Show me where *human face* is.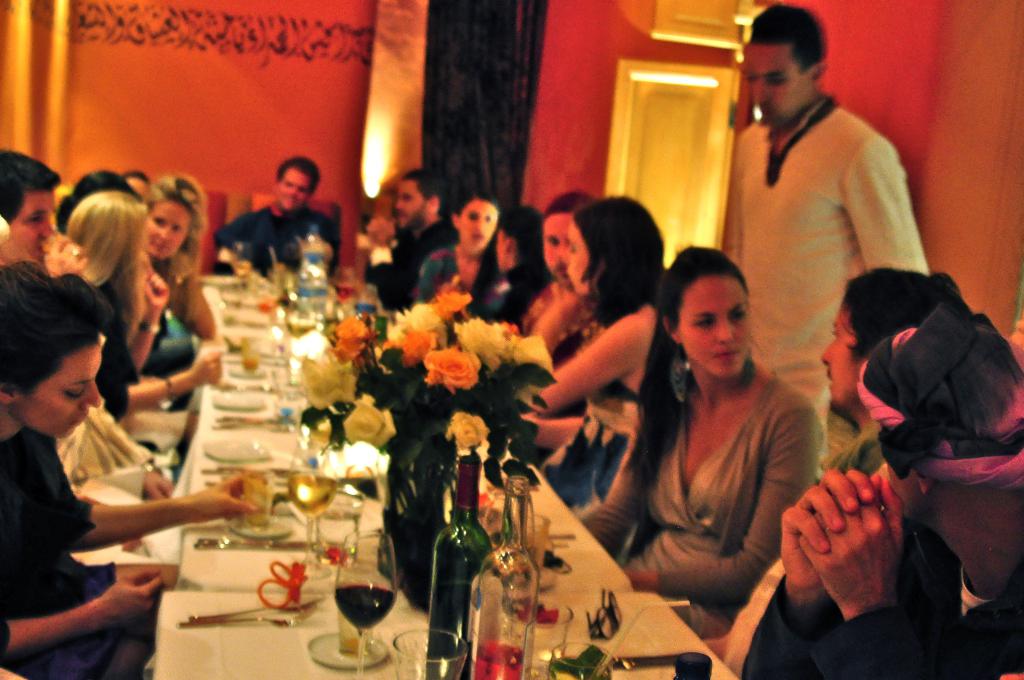
*human face* is at pyautogui.locateOnScreen(145, 204, 193, 256).
